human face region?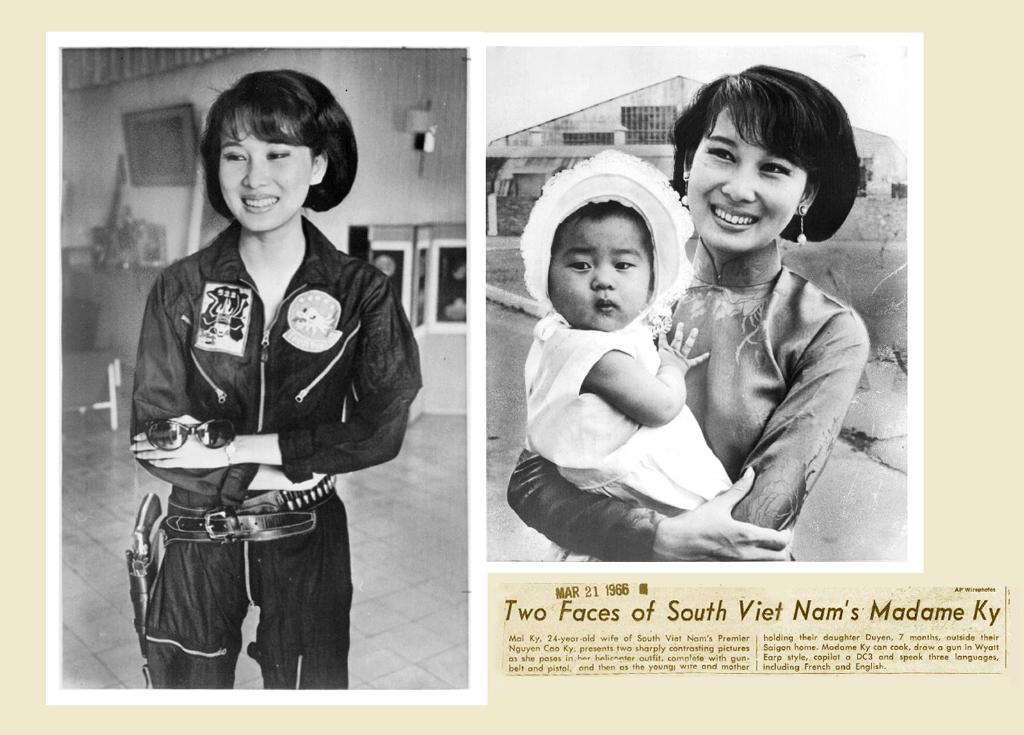
bbox=[687, 104, 808, 252]
